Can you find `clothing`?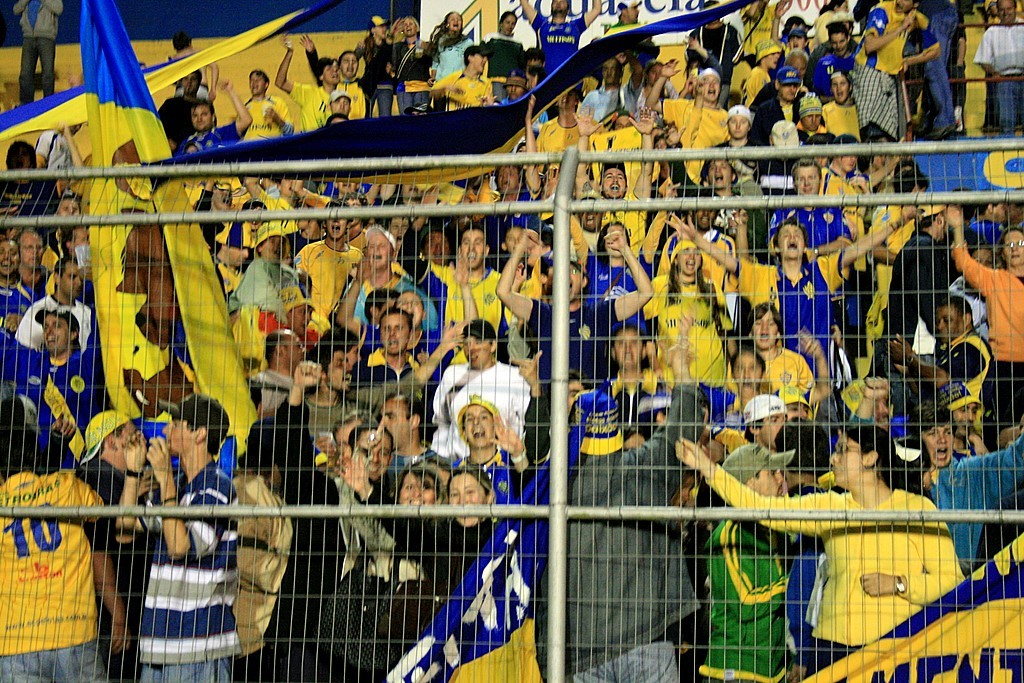
Yes, bounding box: bbox(879, 196, 951, 353).
